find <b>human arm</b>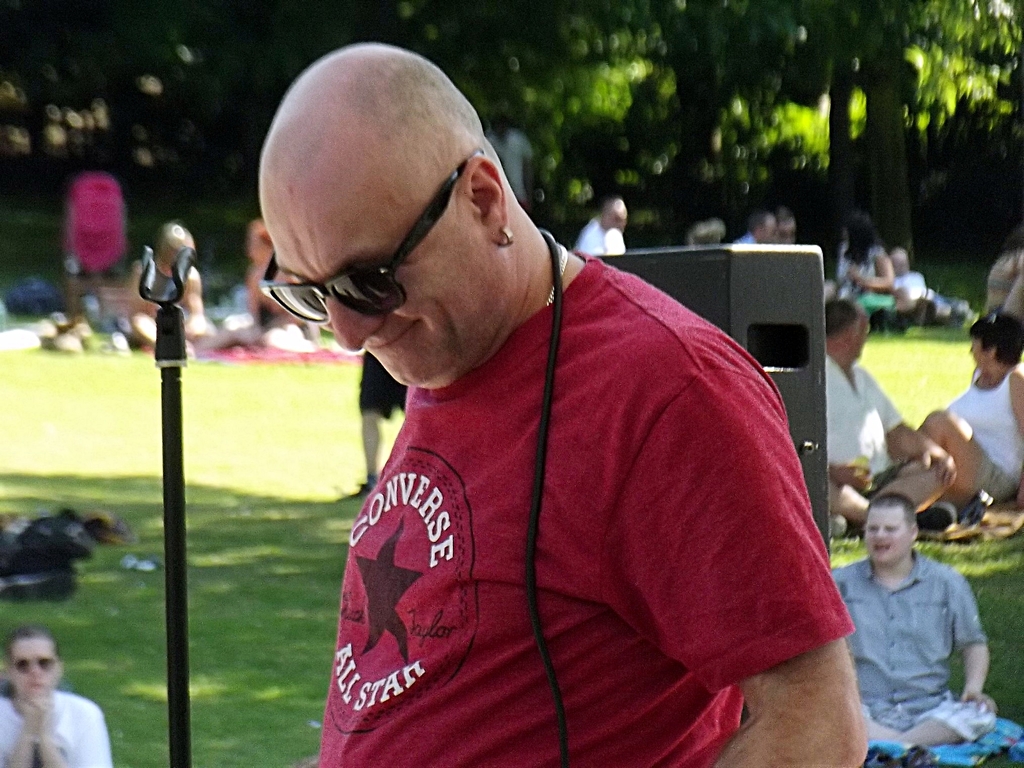
bbox(956, 572, 991, 717)
